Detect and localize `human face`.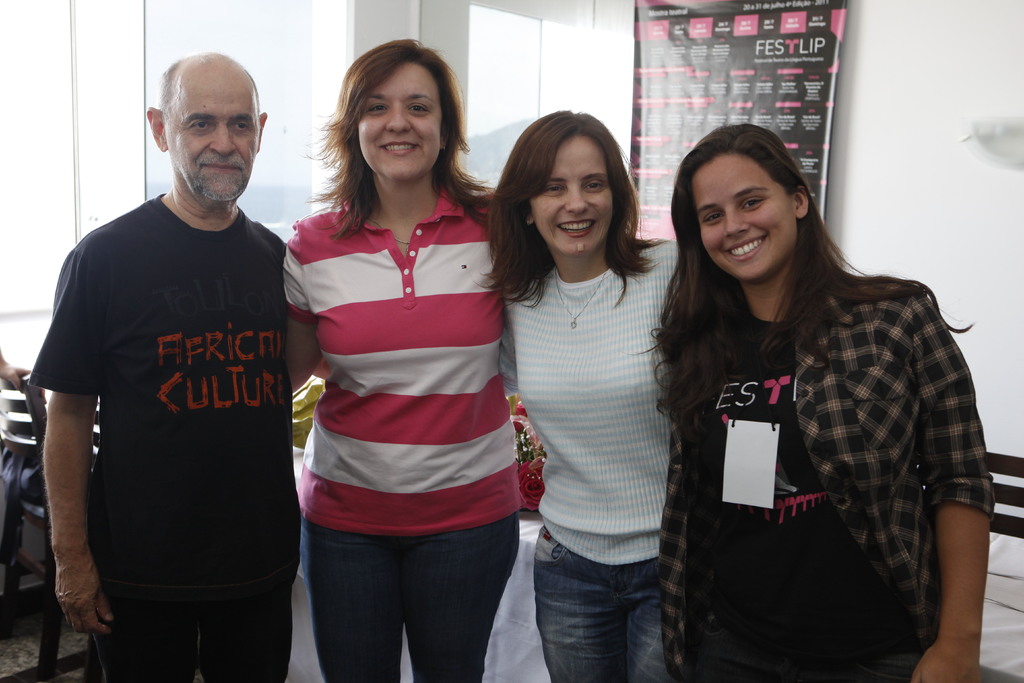
Localized at 689/151/804/282.
